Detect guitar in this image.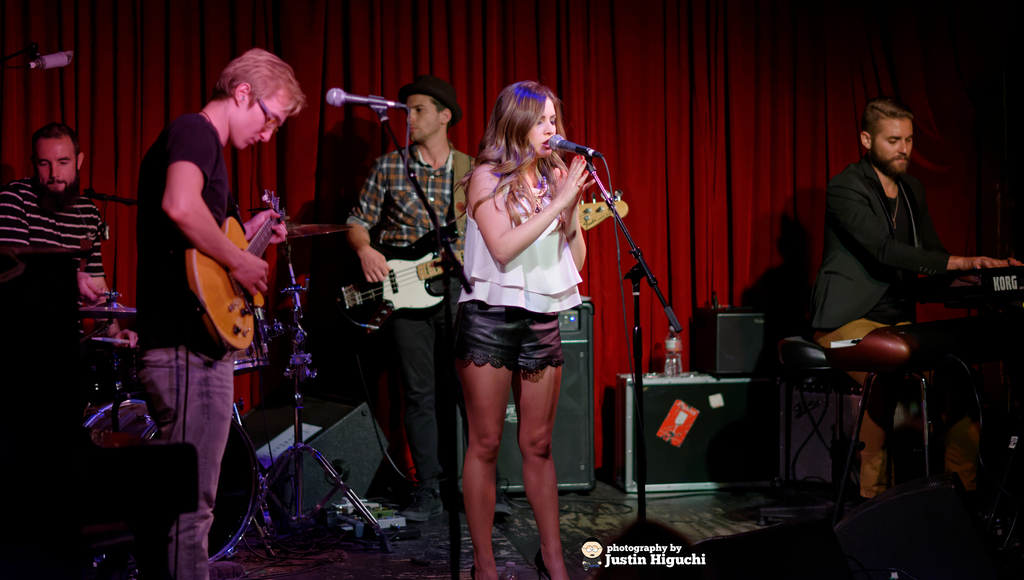
Detection: [329, 211, 632, 333].
